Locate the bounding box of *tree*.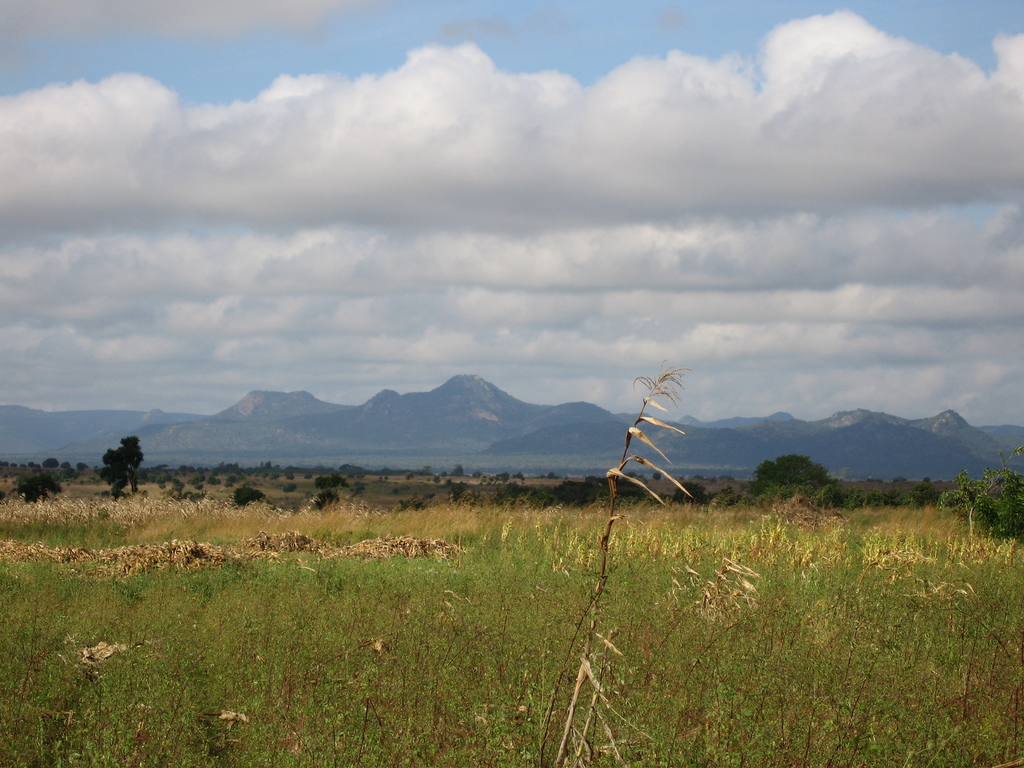
Bounding box: <box>337,463,353,474</box>.
